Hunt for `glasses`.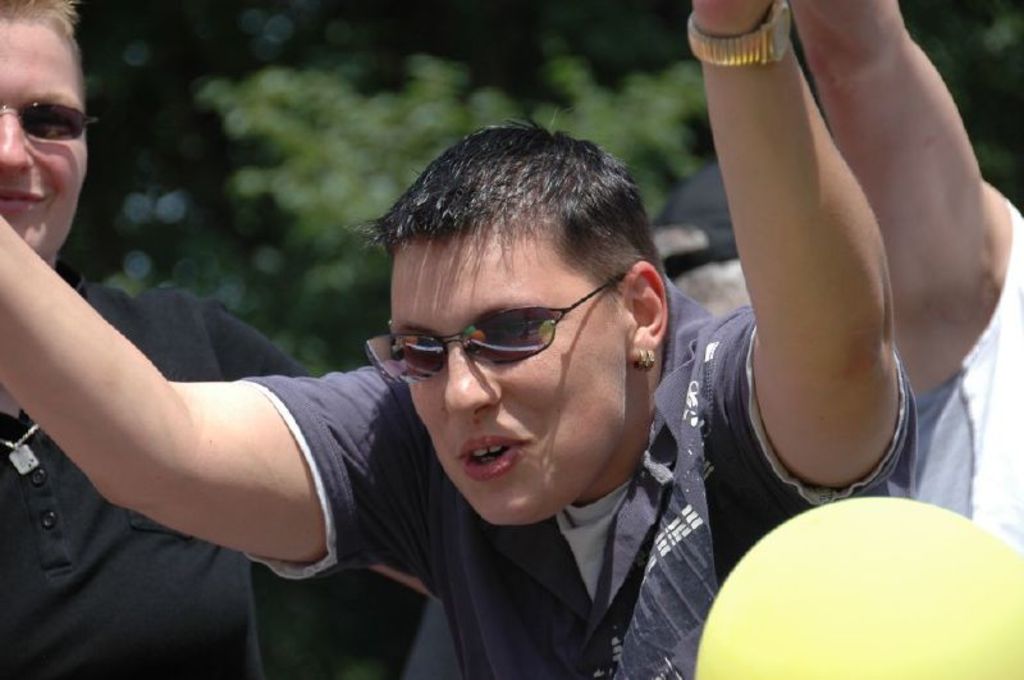
Hunted down at rect(0, 95, 102, 145).
